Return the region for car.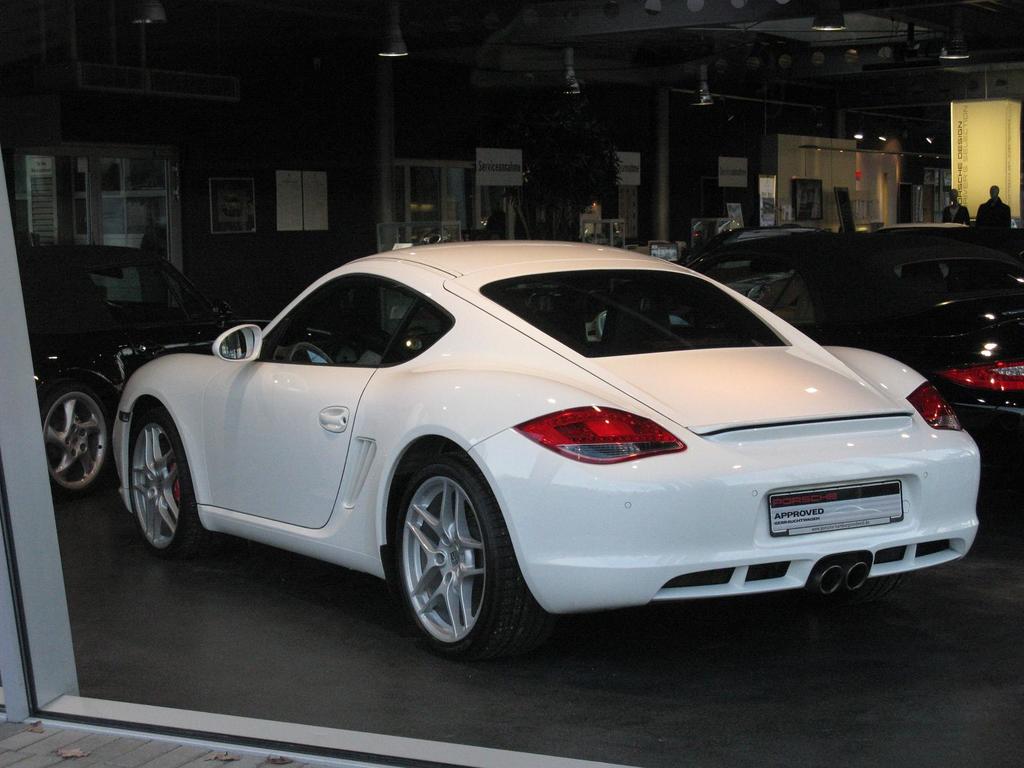
box(698, 253, 1023, 495).
